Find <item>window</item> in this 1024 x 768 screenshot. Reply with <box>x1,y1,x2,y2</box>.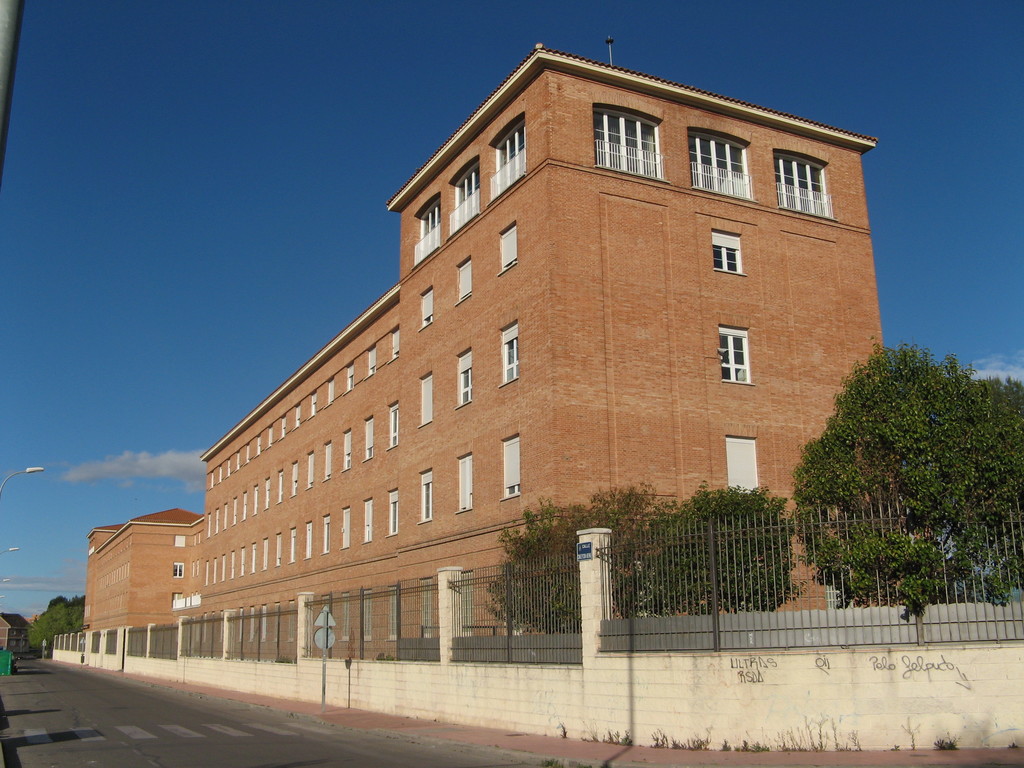
<box>209,471,210,490</box>.
